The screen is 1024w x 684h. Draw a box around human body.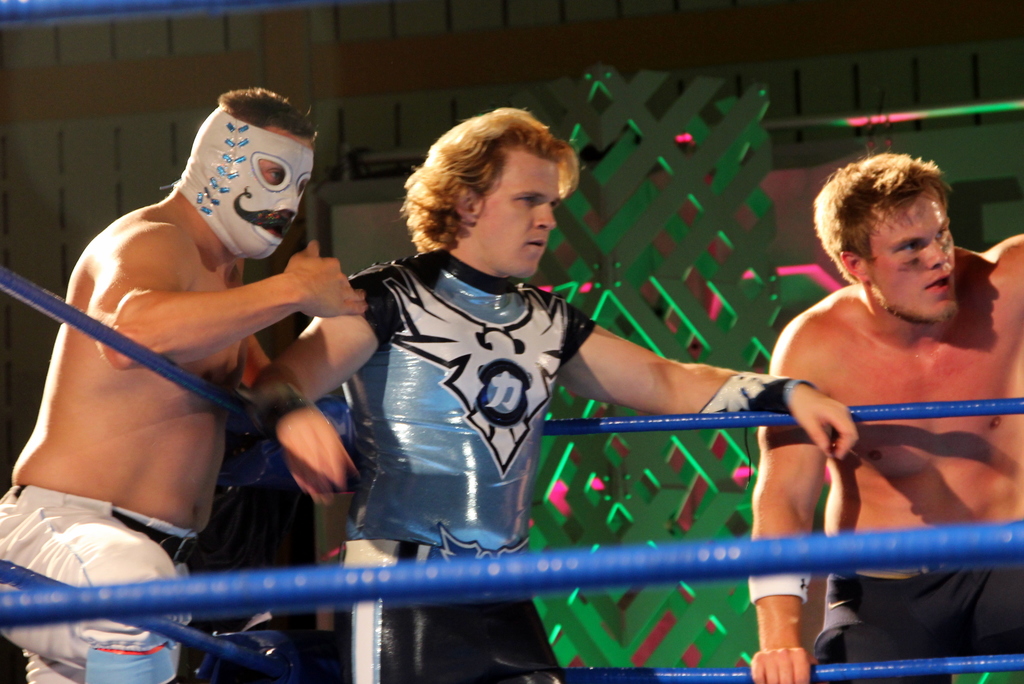
x1=0, y1=90, x2=372, y2=683.
